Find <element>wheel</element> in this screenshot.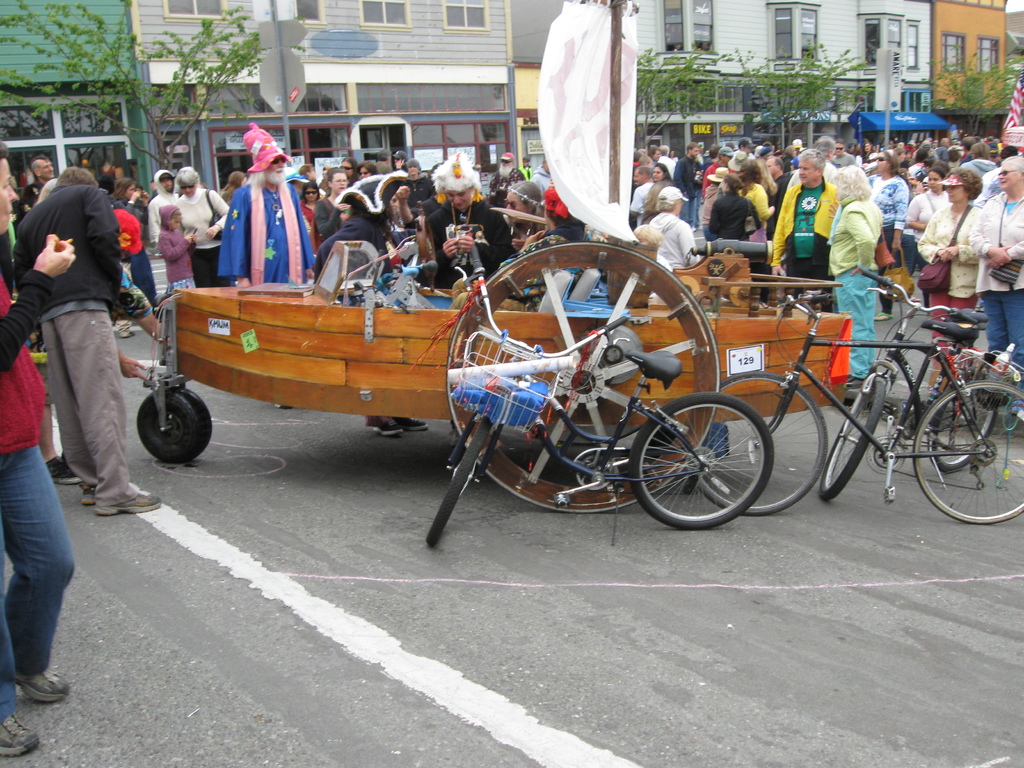
The bounding box for <element>wheel</element> is BBox(445, 241, 719, 513).
